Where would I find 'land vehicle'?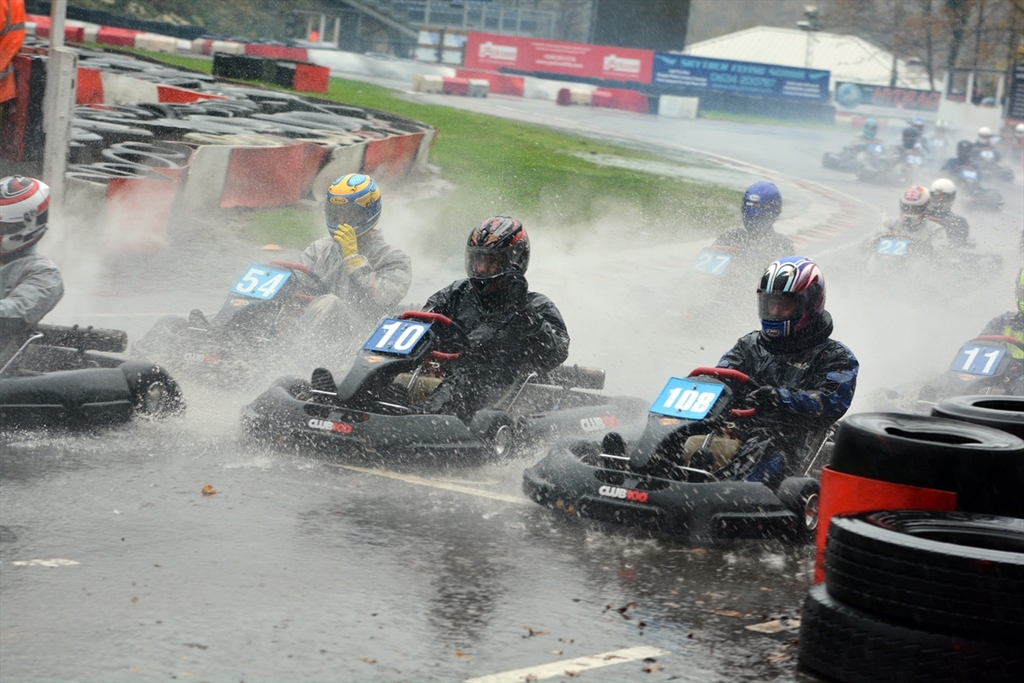
At <bbox>516, 363, 827, 540</bbox>.
